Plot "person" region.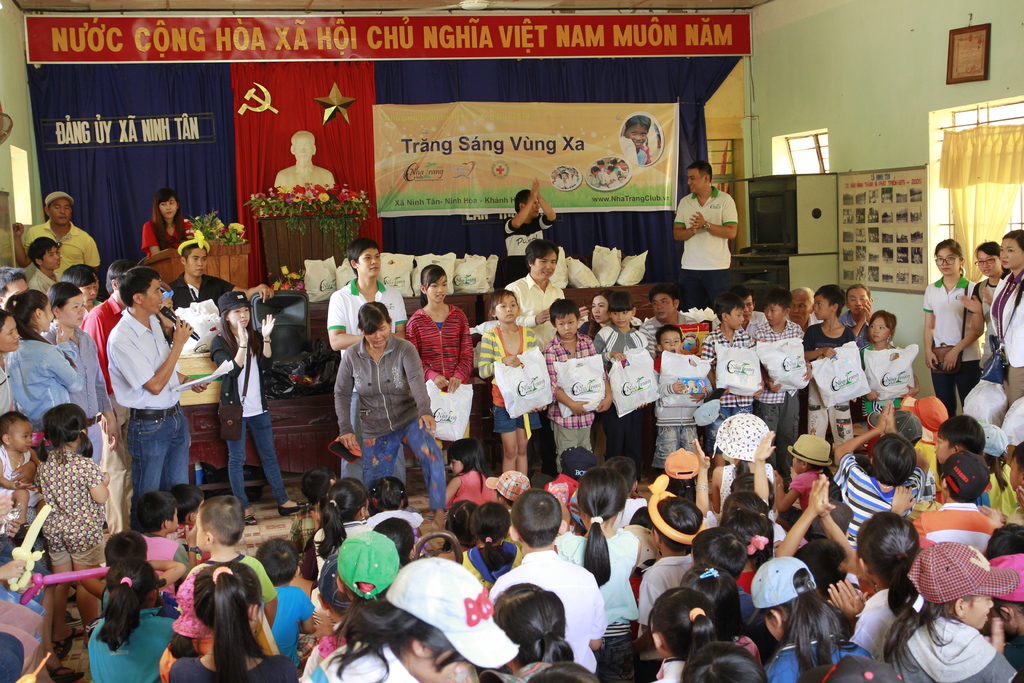
Plotted at 682/154/752/306.
